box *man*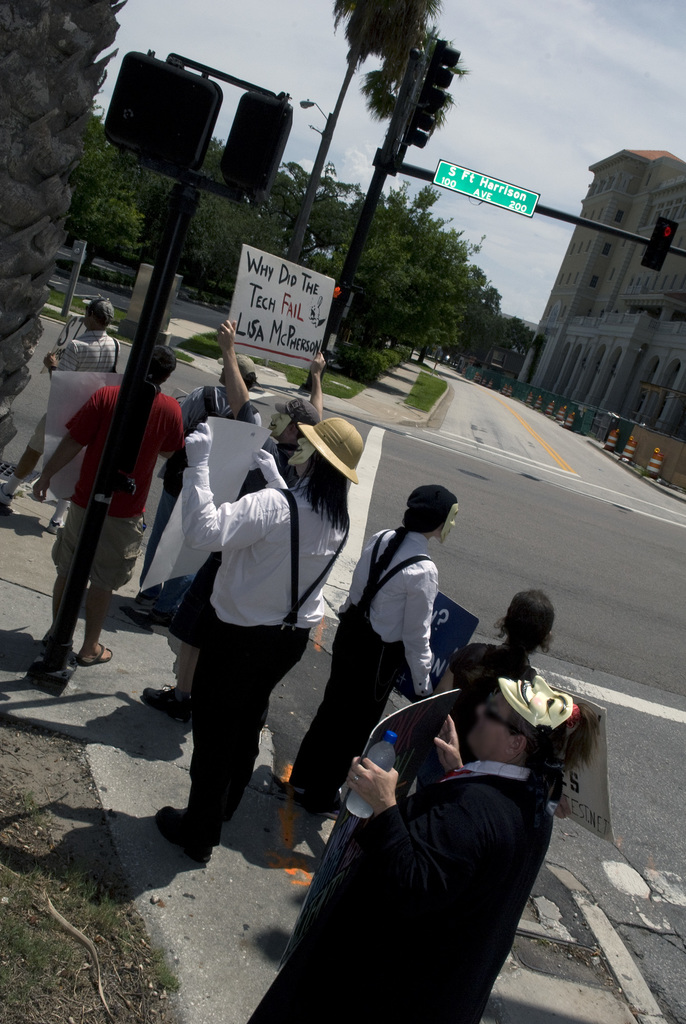
[143, 314, 269, 634]
